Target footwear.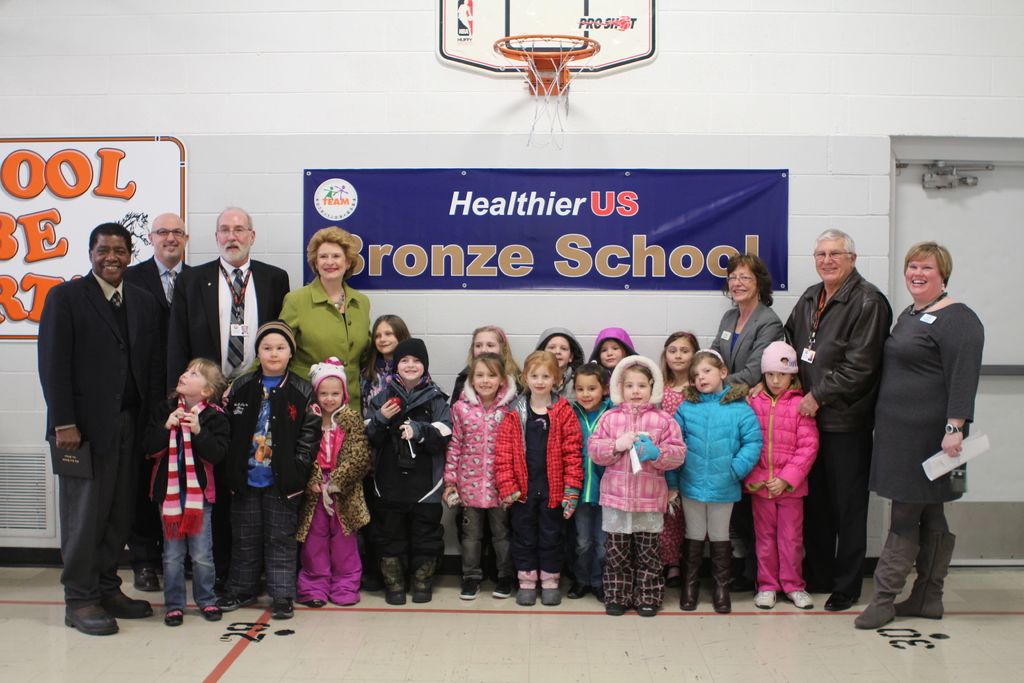
Target region: 414/587/433/602.
